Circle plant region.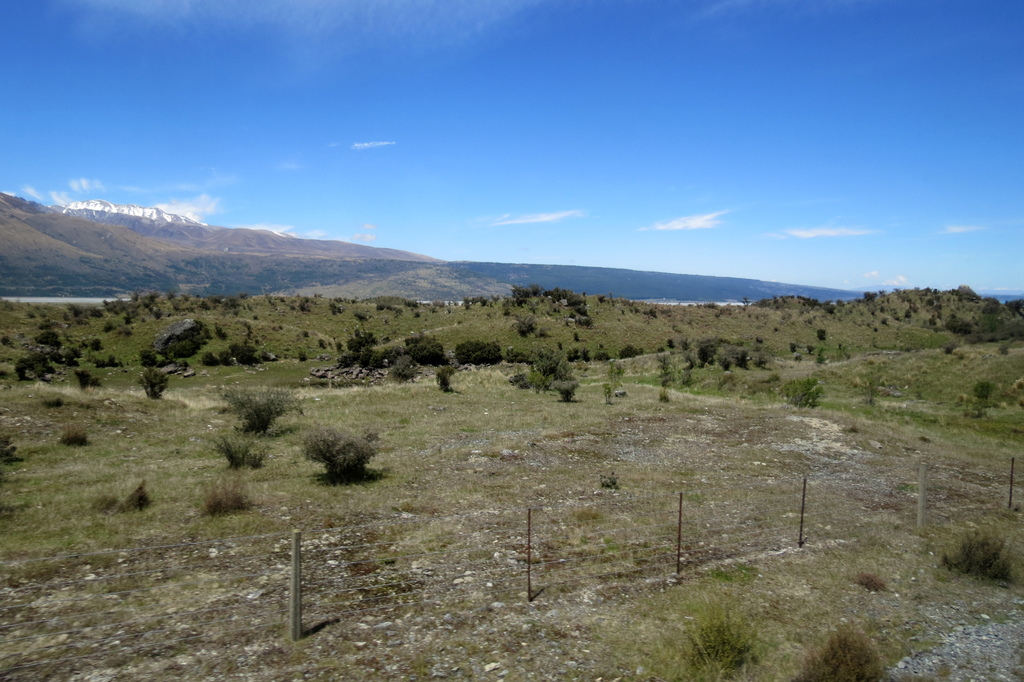
Region: region(326, 302, 339, 314).
